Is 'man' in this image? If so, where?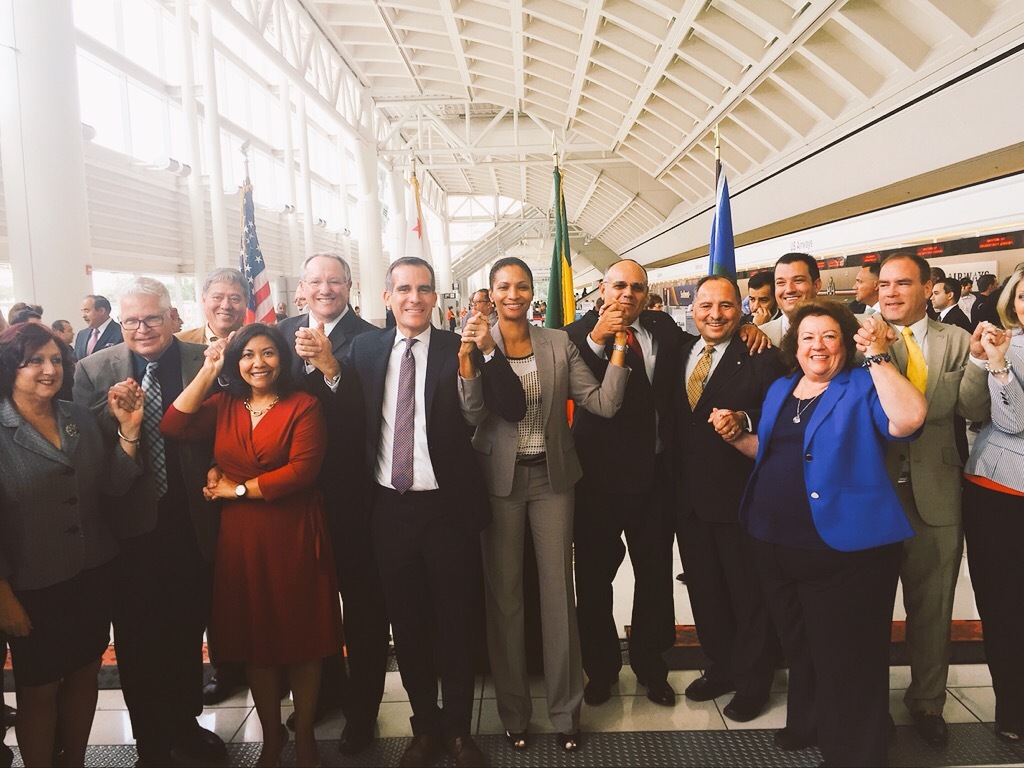
Yes, at [667, 275, 777, 726].
